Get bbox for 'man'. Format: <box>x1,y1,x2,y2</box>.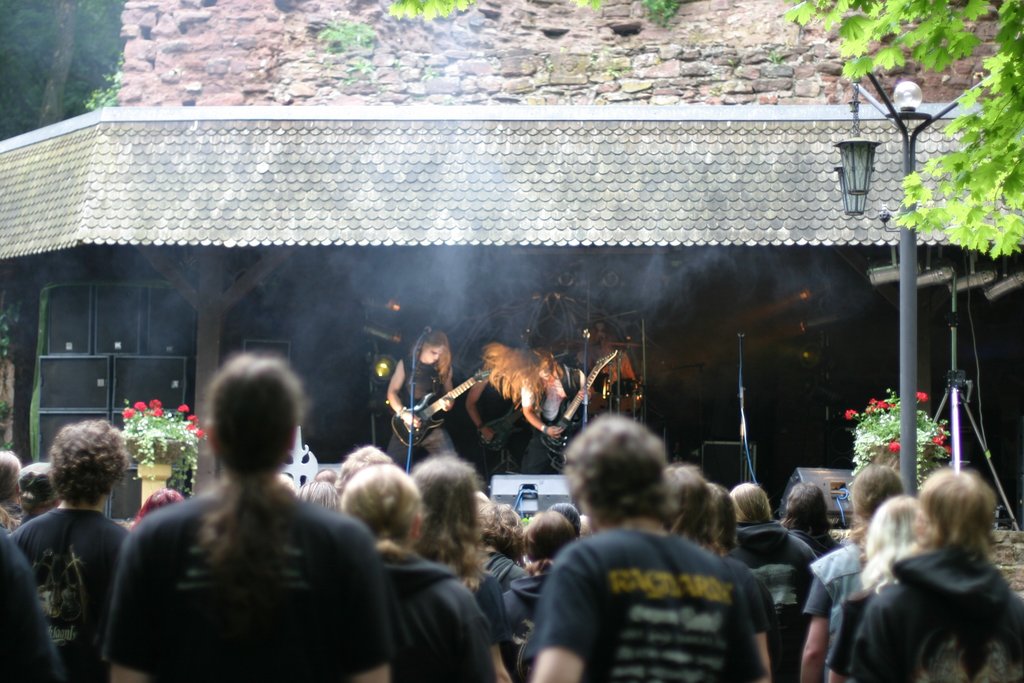
<box>527,409,766,682</box>.
